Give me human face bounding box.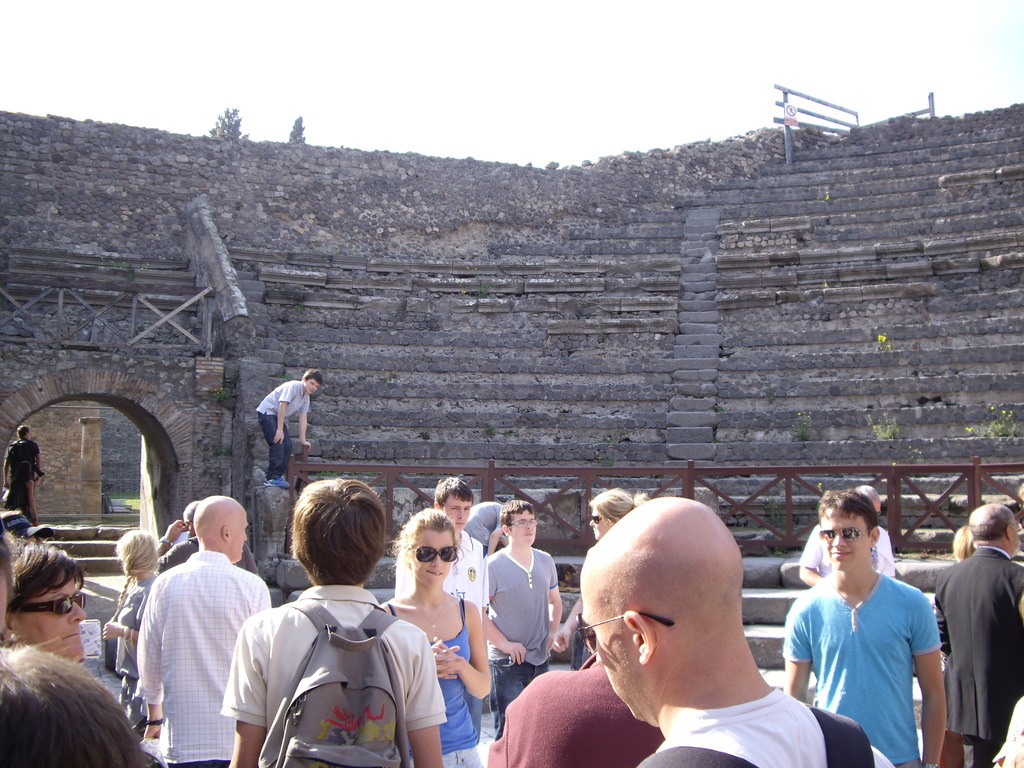
select_region(511, 511, 537, 544).
